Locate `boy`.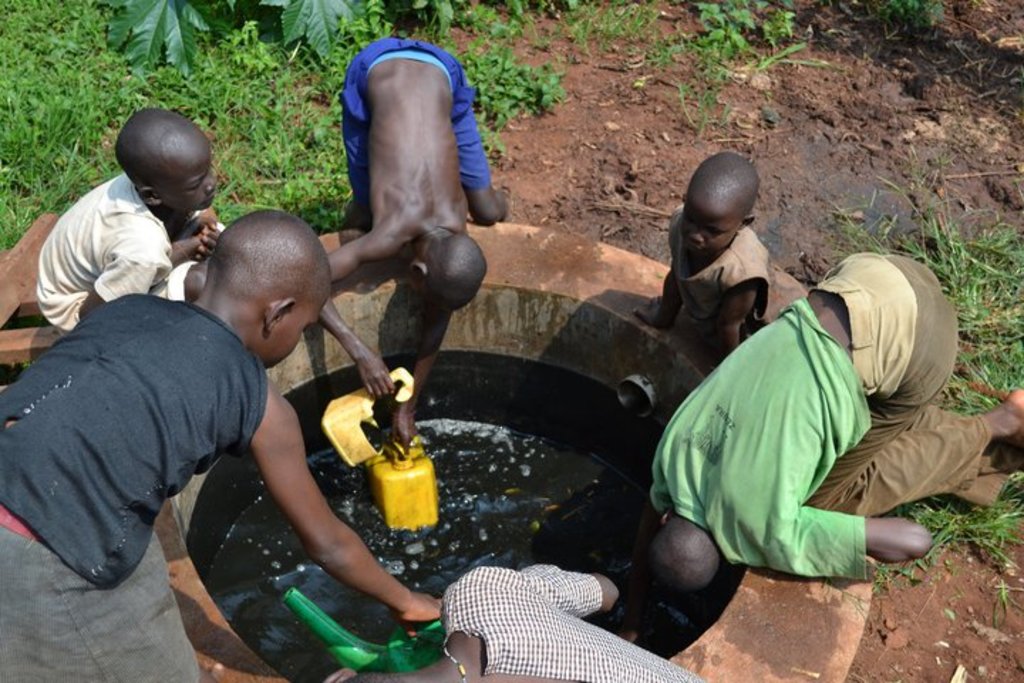
Bounding box: <bbox>647, 242, 1023, 593</bbox>.
